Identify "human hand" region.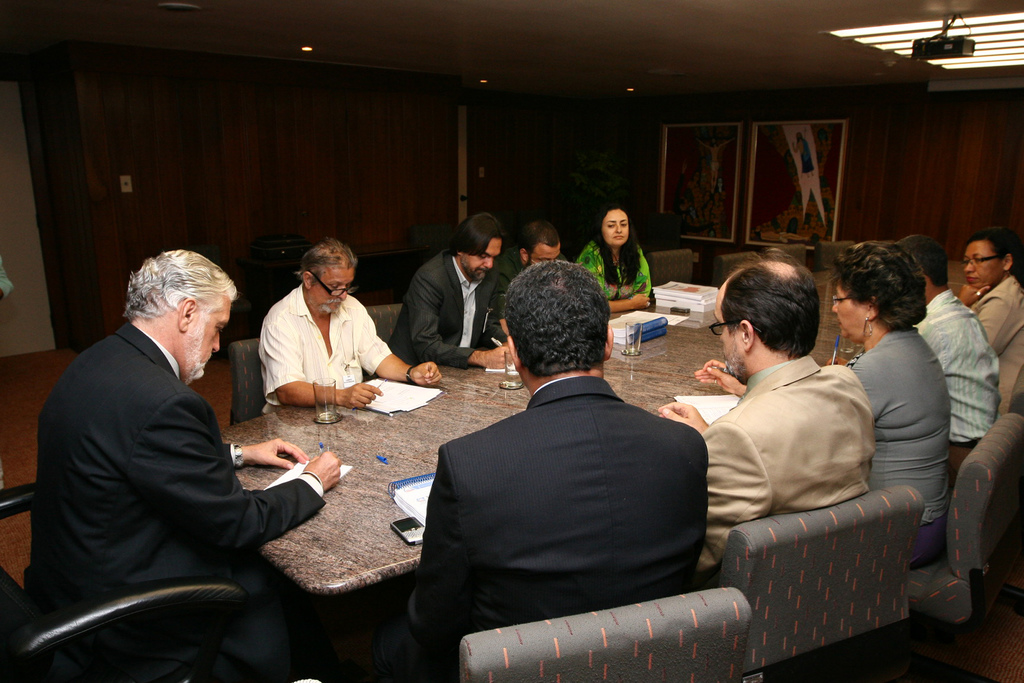
Region: x1=406, y1=360, x2=444, y2=390.
